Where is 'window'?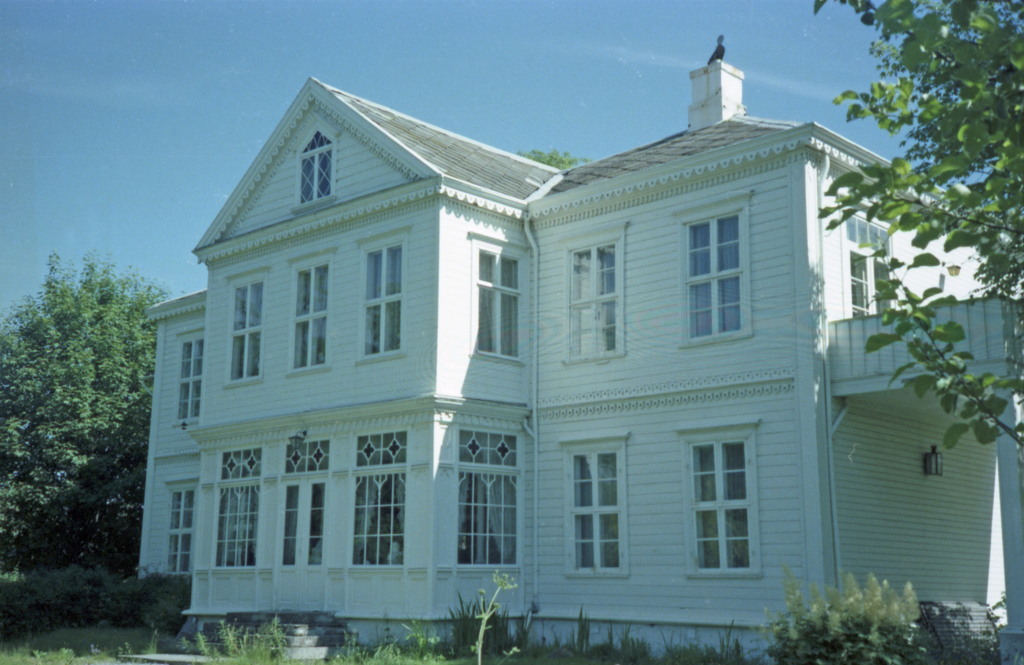
{"x1": 353, "y1": 426, "x2": 414, "y2": 571}.
